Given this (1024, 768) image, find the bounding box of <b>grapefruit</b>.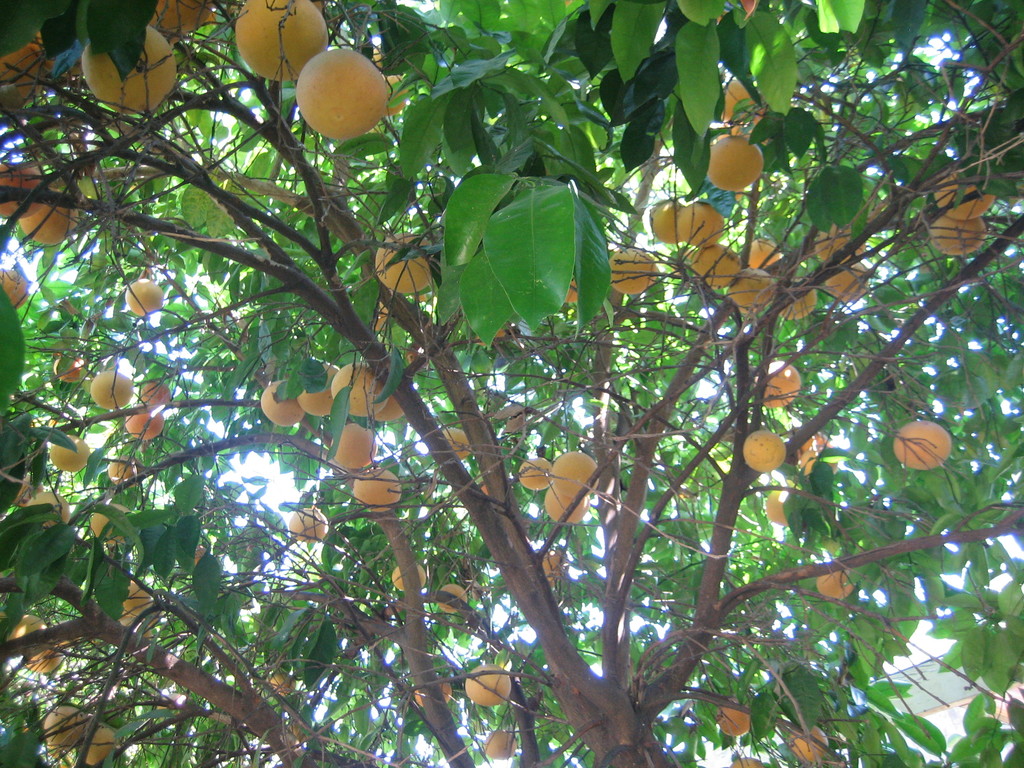
select_region(483, 726, 515, 758).
